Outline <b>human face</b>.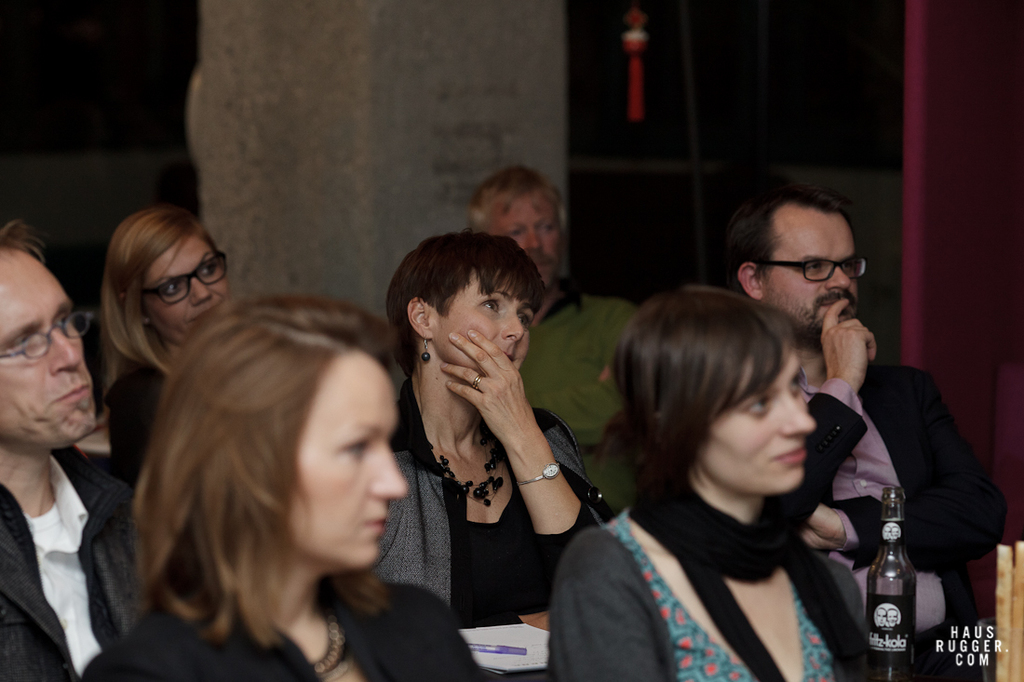
Outline: box(0, 250, 96, 447).
